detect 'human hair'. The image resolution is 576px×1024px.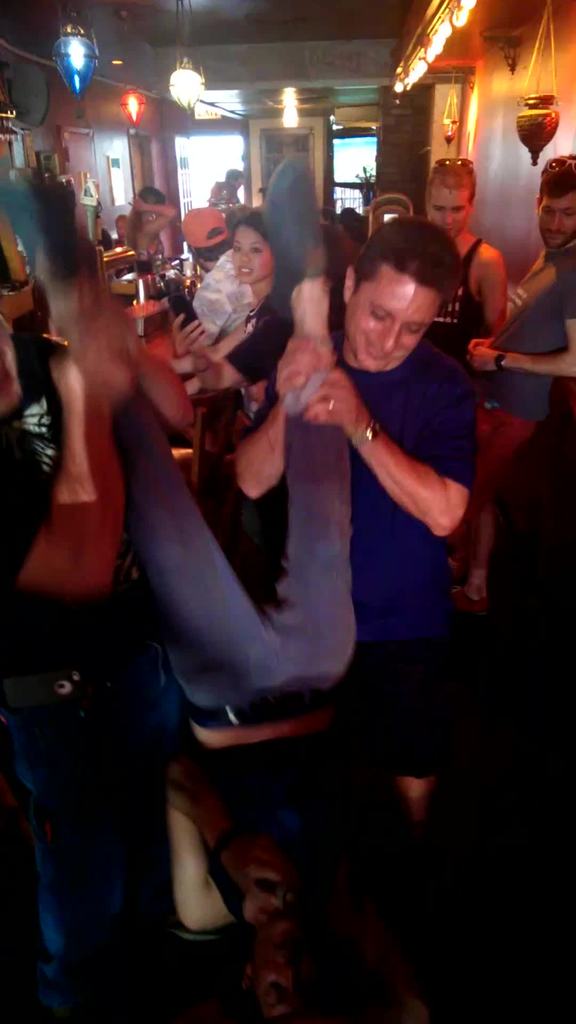
(128,186,165,251).
